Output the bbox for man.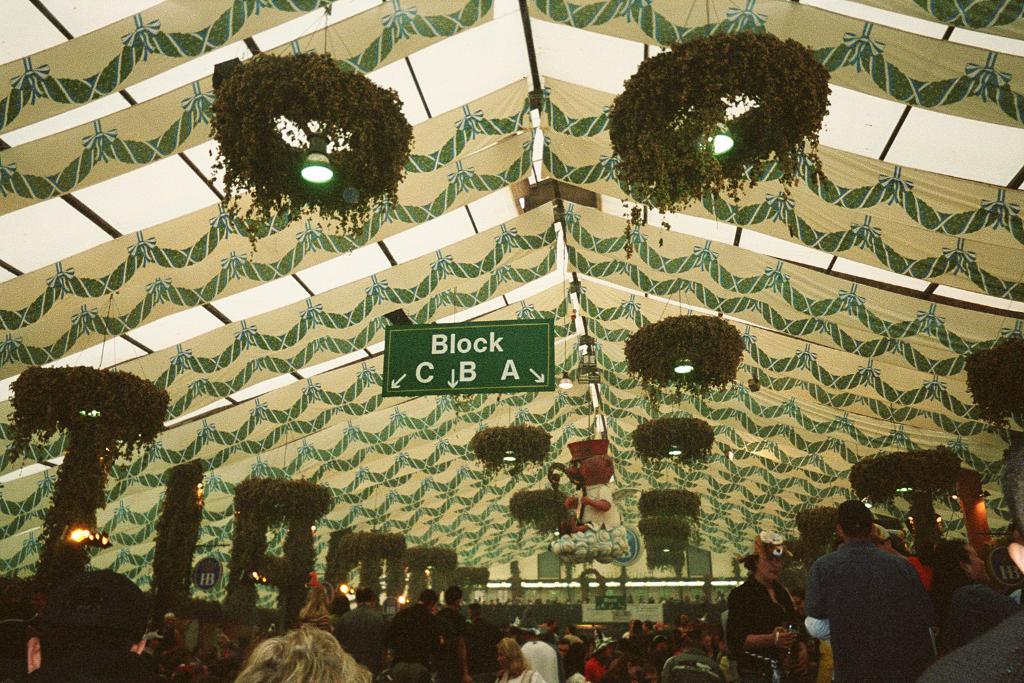
[left=803, top=536, right=843, bottom=640].
